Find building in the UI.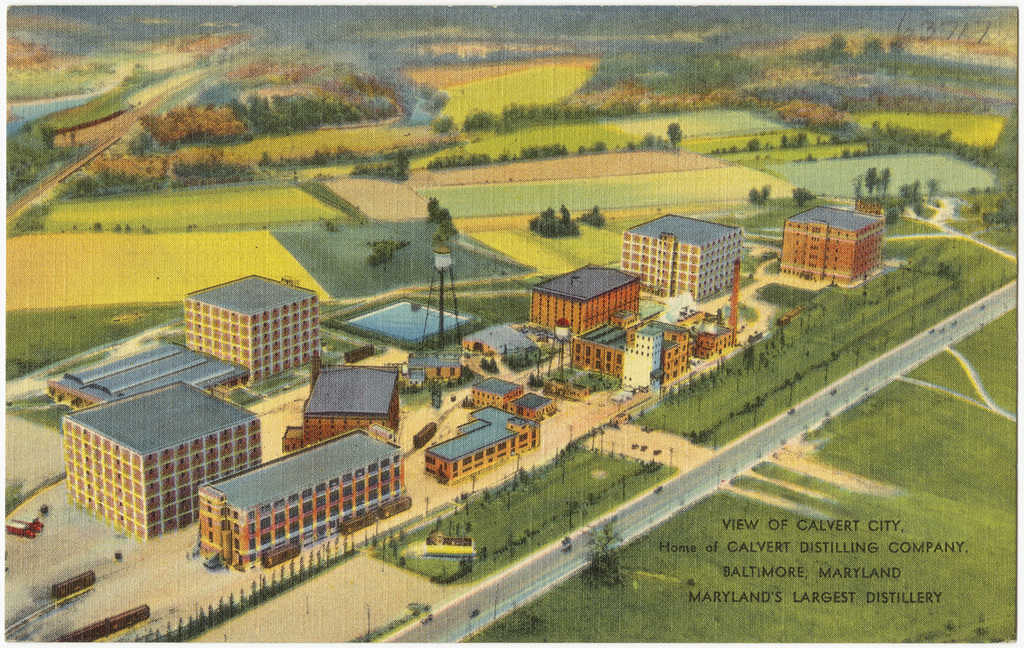
UI element at left=423, top=406, right=542, bottom=489.
